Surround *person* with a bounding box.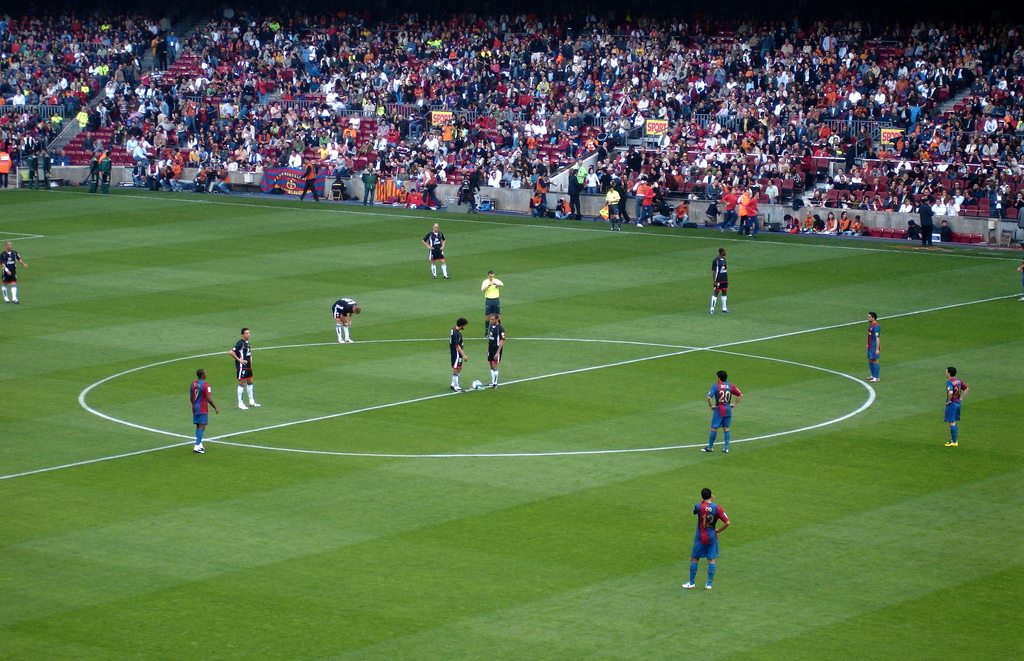
(x1=700, y1=370, x2=744, y2=450).
